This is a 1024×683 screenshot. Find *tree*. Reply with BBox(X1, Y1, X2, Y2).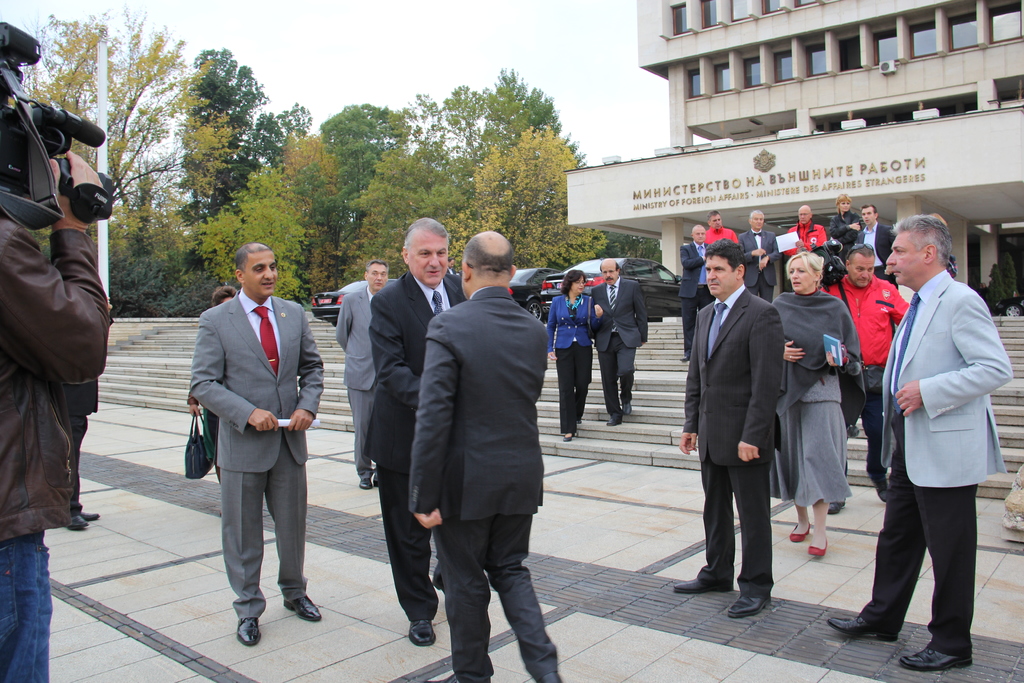
BBox(328, 100, 428, 308).
